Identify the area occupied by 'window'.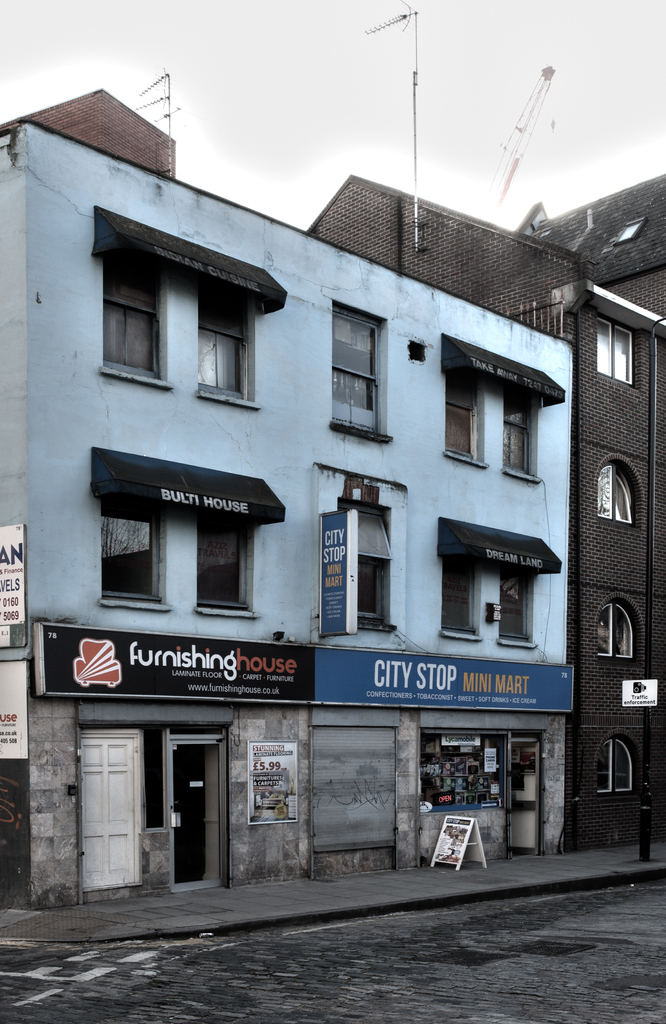
Area: 197/287/252/401.
